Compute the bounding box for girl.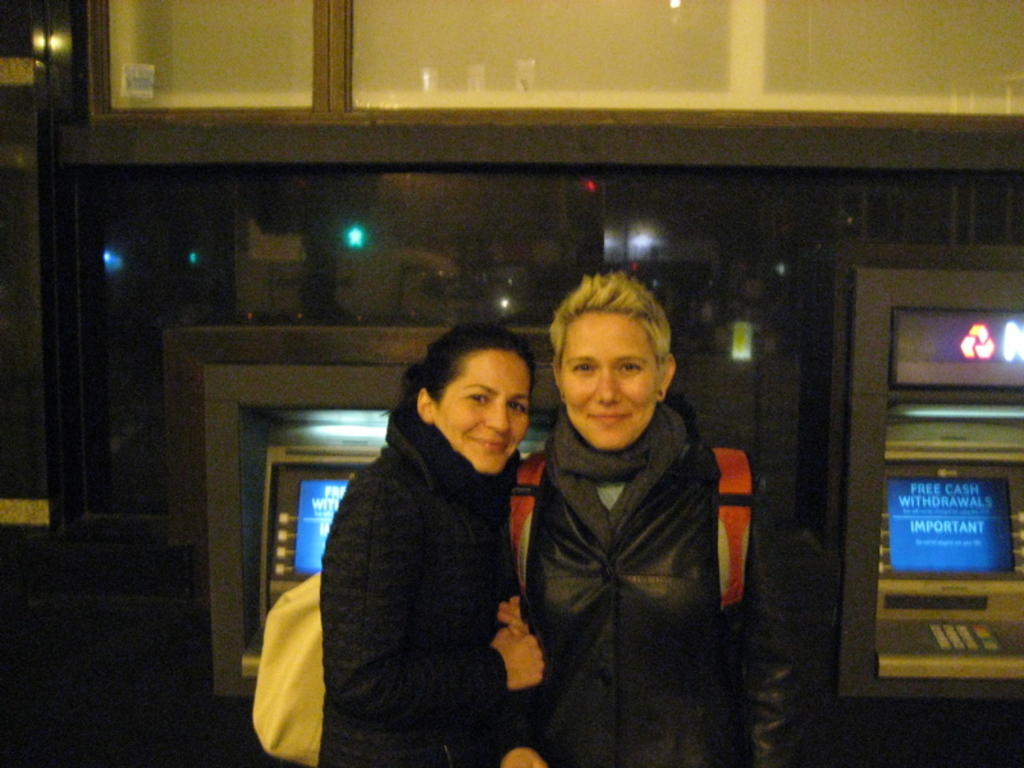
(left=321, top=325, right=552, bottom=760).
